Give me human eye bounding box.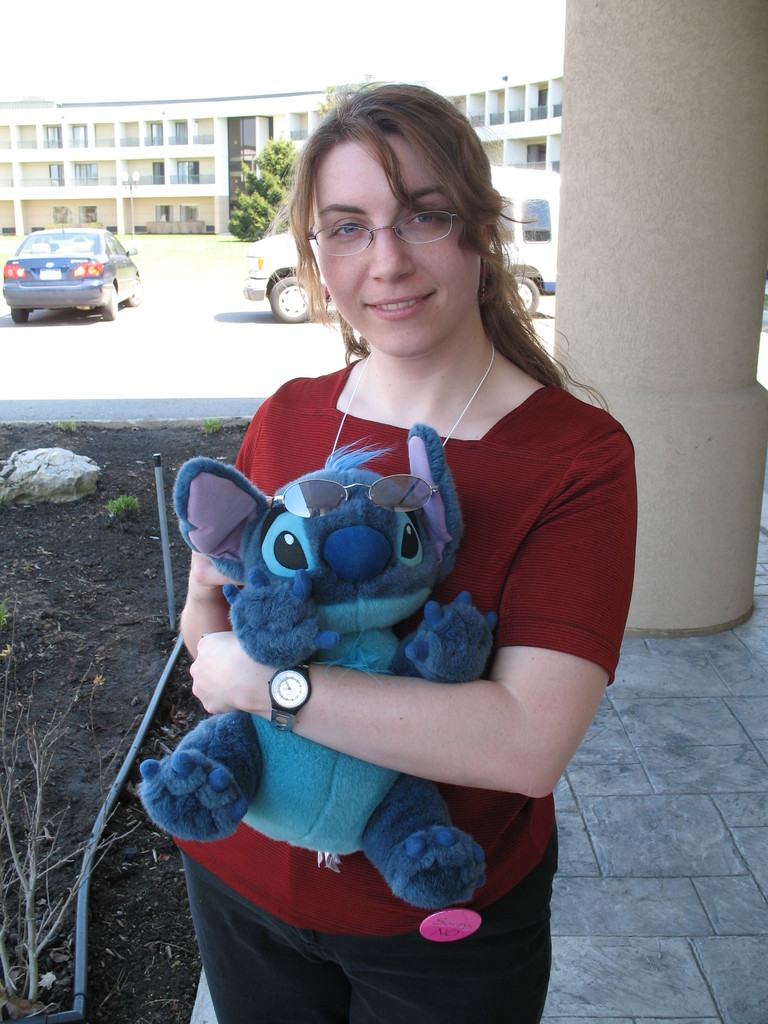
(403,204,450,232).
